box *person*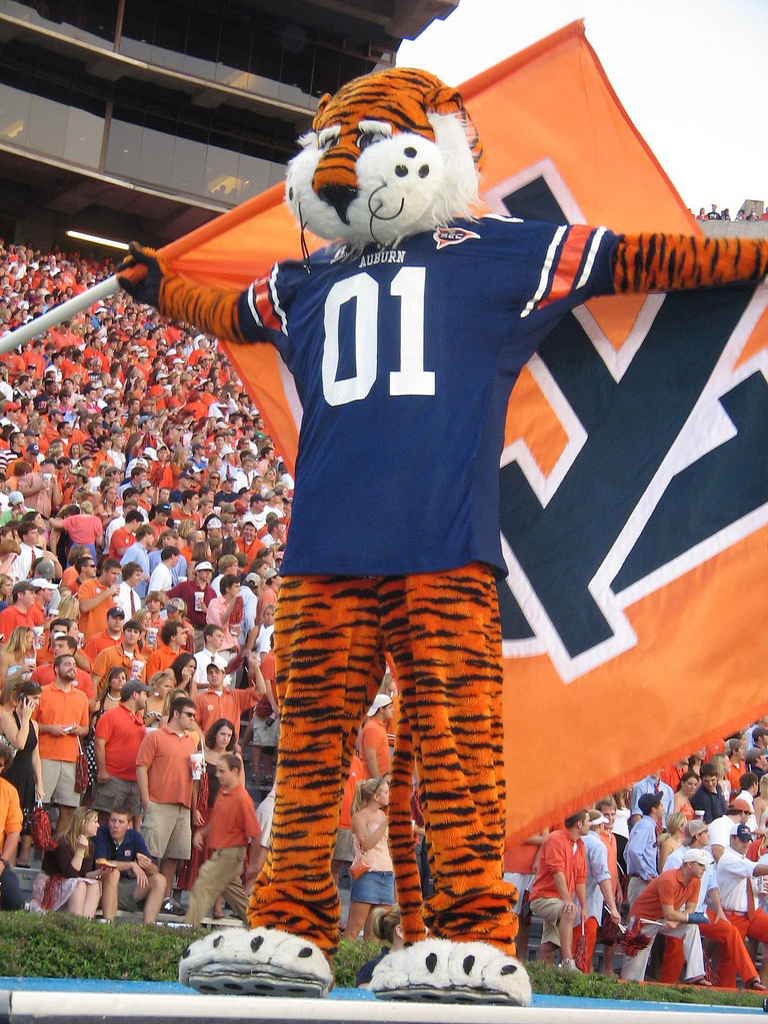
191:654:264:743
